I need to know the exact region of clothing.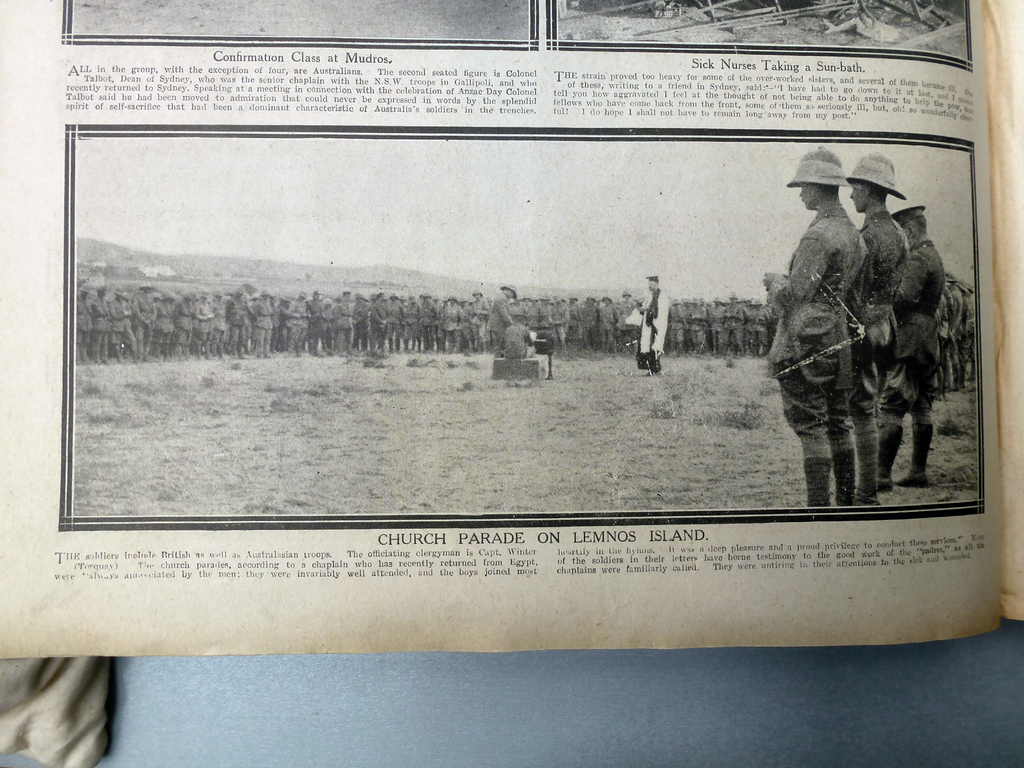
Region: {"left": 961, "top": 300, "right": 981, "bottom": 383}.
